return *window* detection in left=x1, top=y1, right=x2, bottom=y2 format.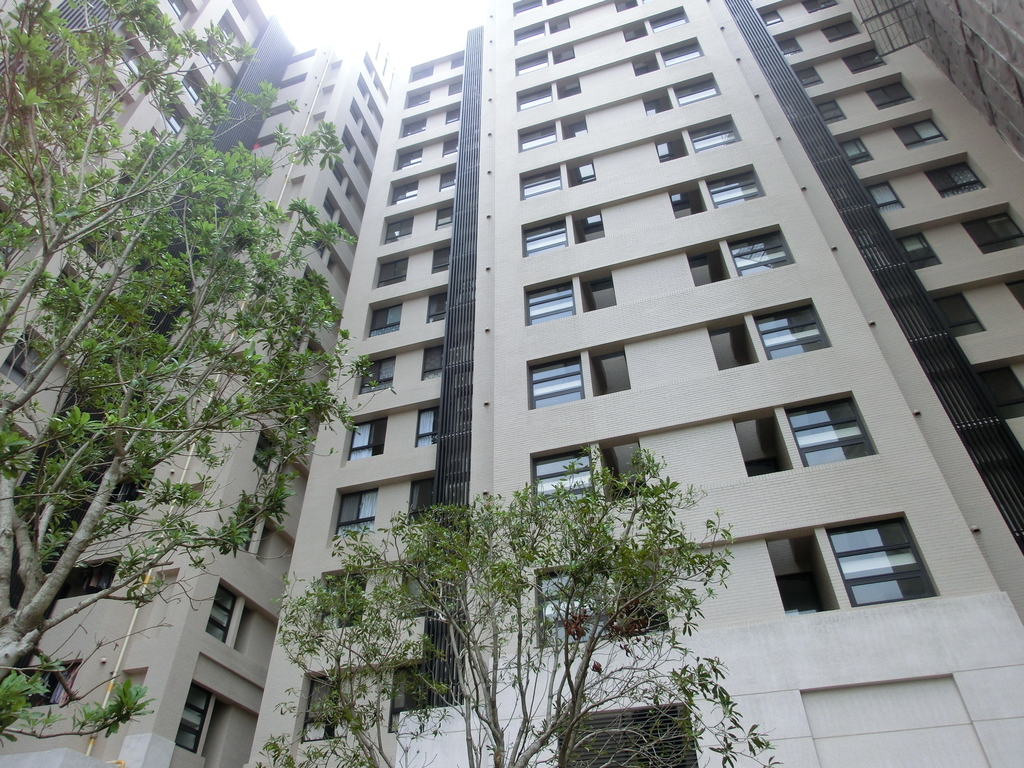
left=776, top=35, right=801, bottom=60.
